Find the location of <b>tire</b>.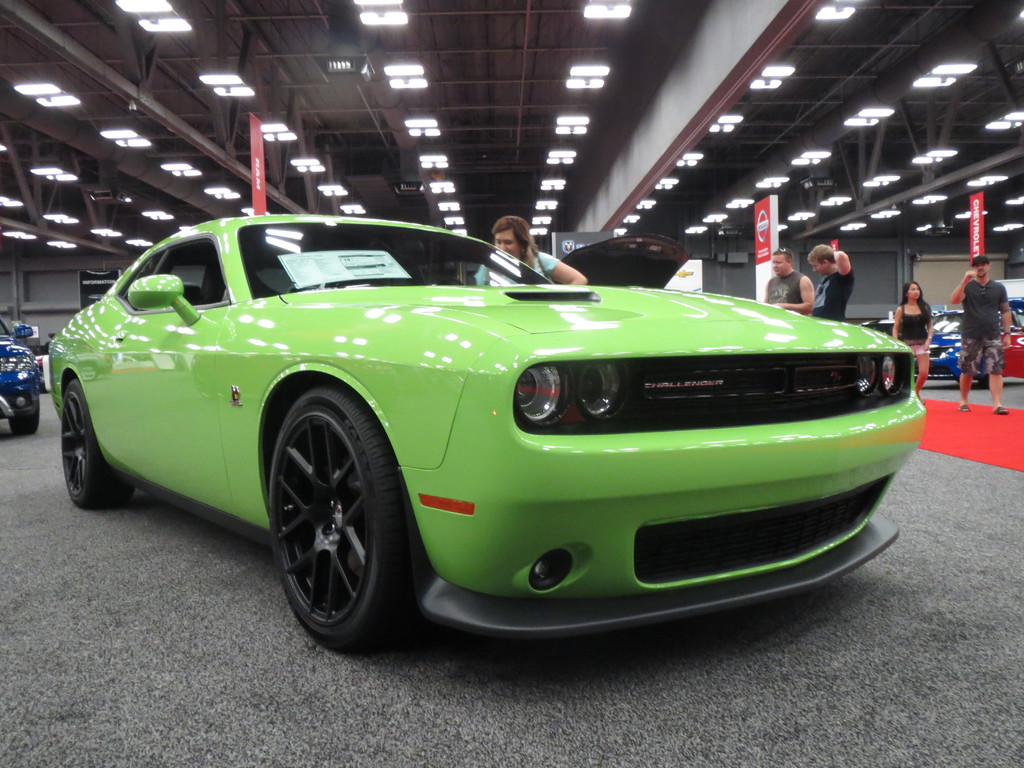
Location: [268,383,428,657].
